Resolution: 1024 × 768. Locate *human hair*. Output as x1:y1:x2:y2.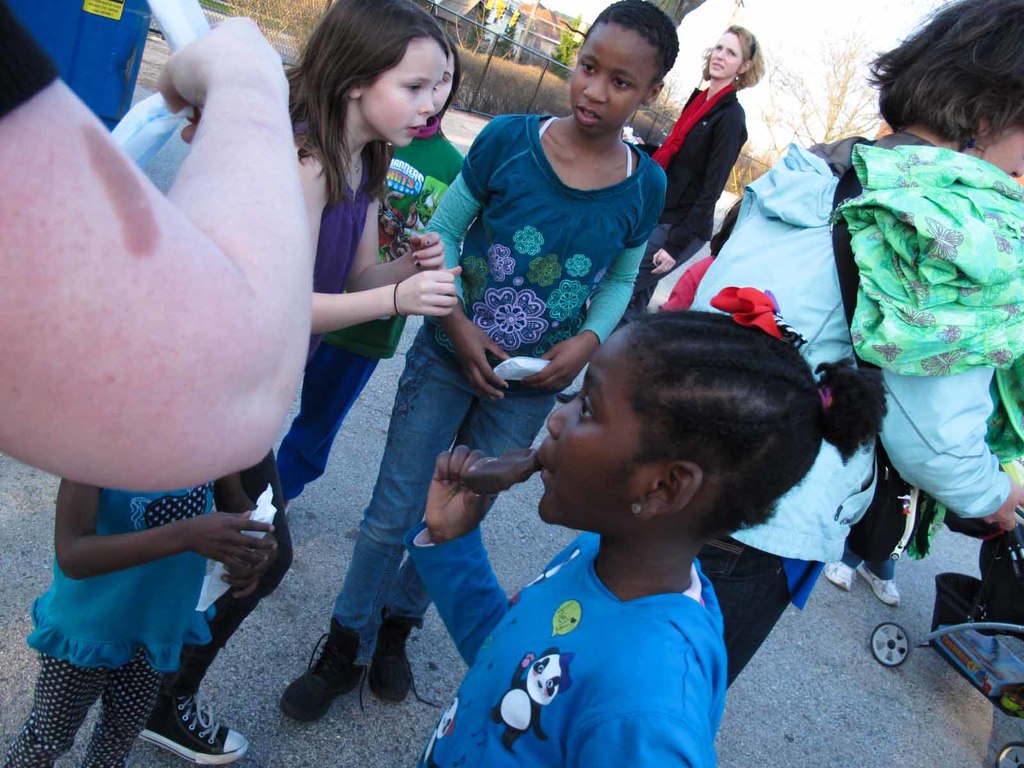
438:20:466:138.
